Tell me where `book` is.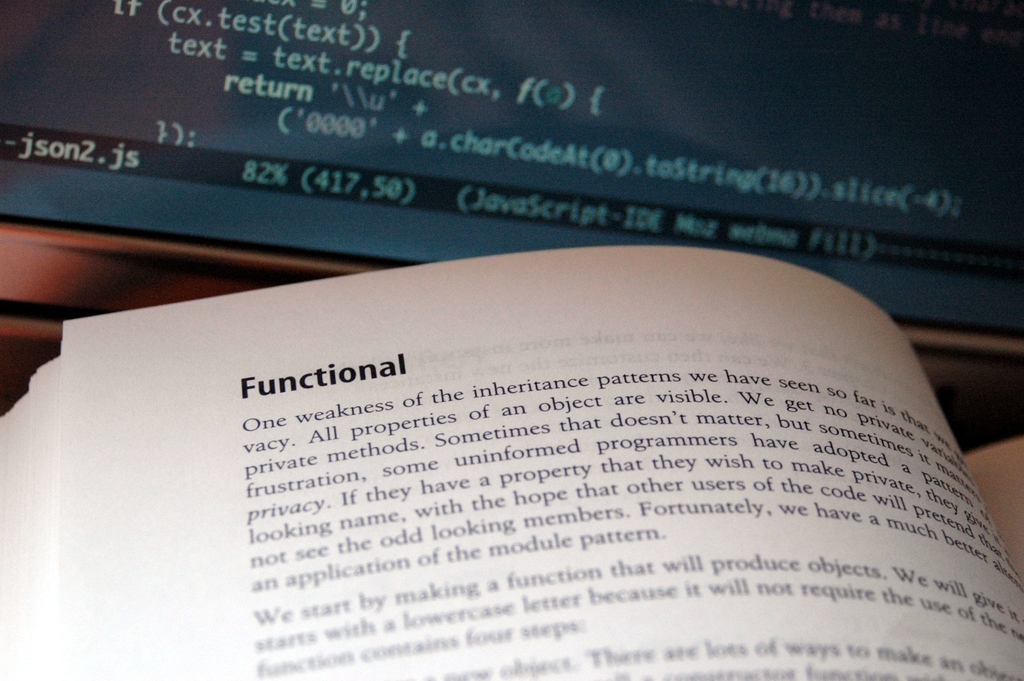
`book` is at <bbox>0, 178, 1012, 680</bbox>.
